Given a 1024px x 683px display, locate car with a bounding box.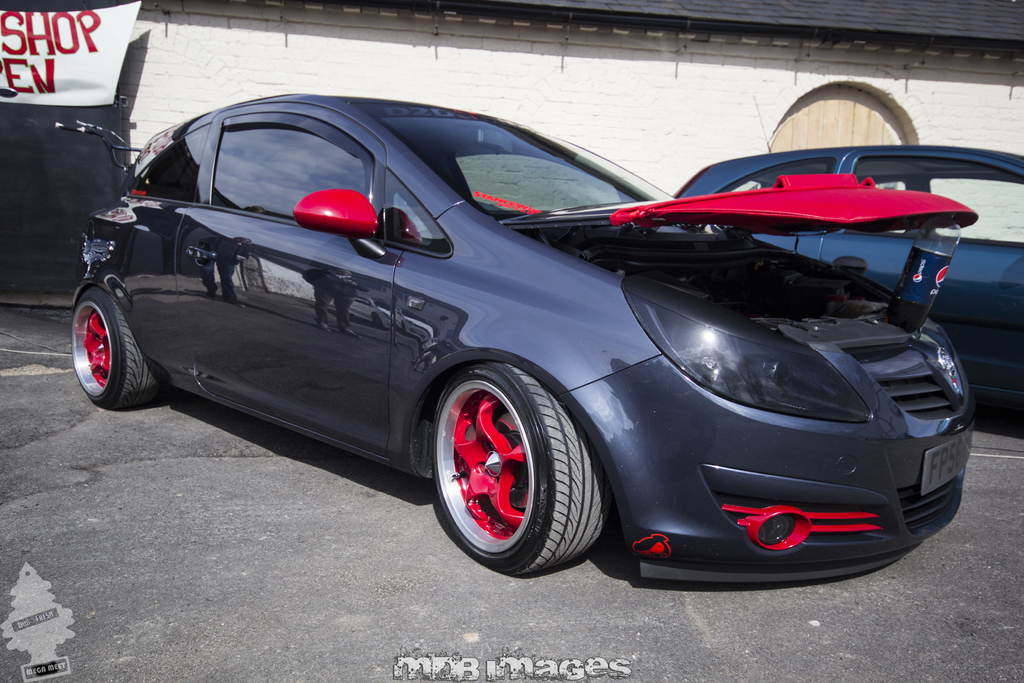
Located: 673 93 1023 420.
